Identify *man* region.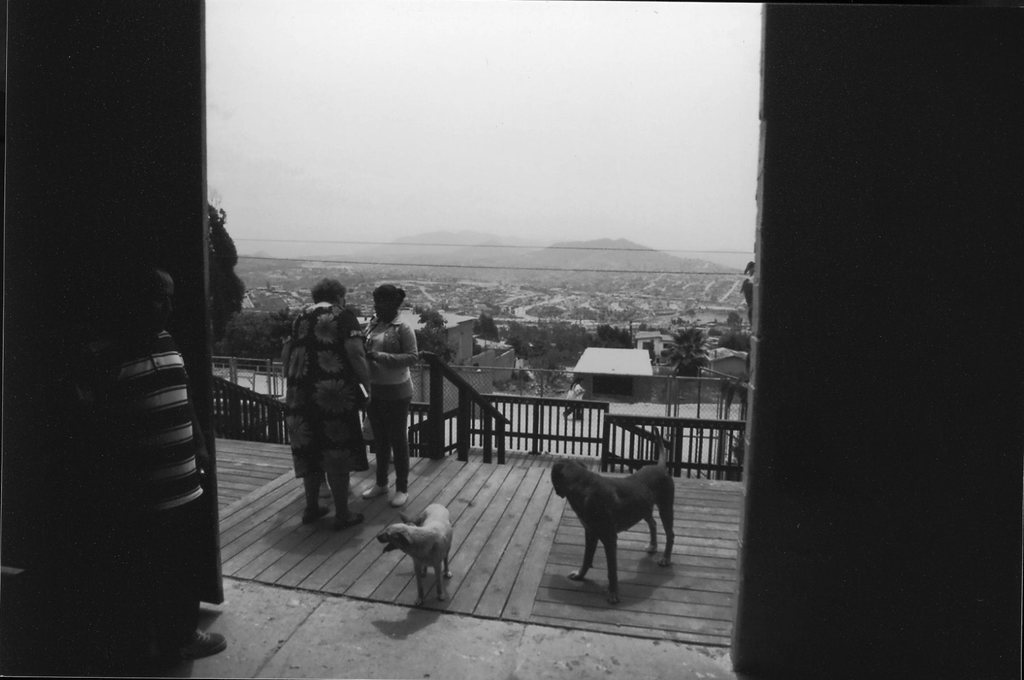
Region: 73 266 204 679.
